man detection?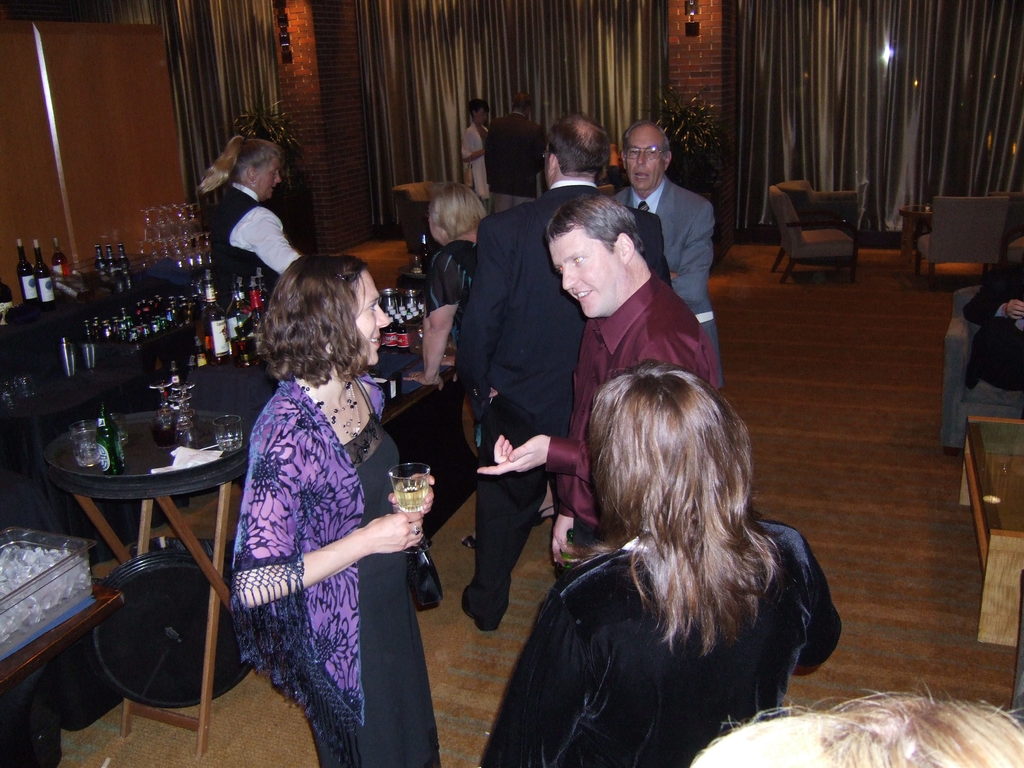
<region>614, 118, 724, 386</region>
